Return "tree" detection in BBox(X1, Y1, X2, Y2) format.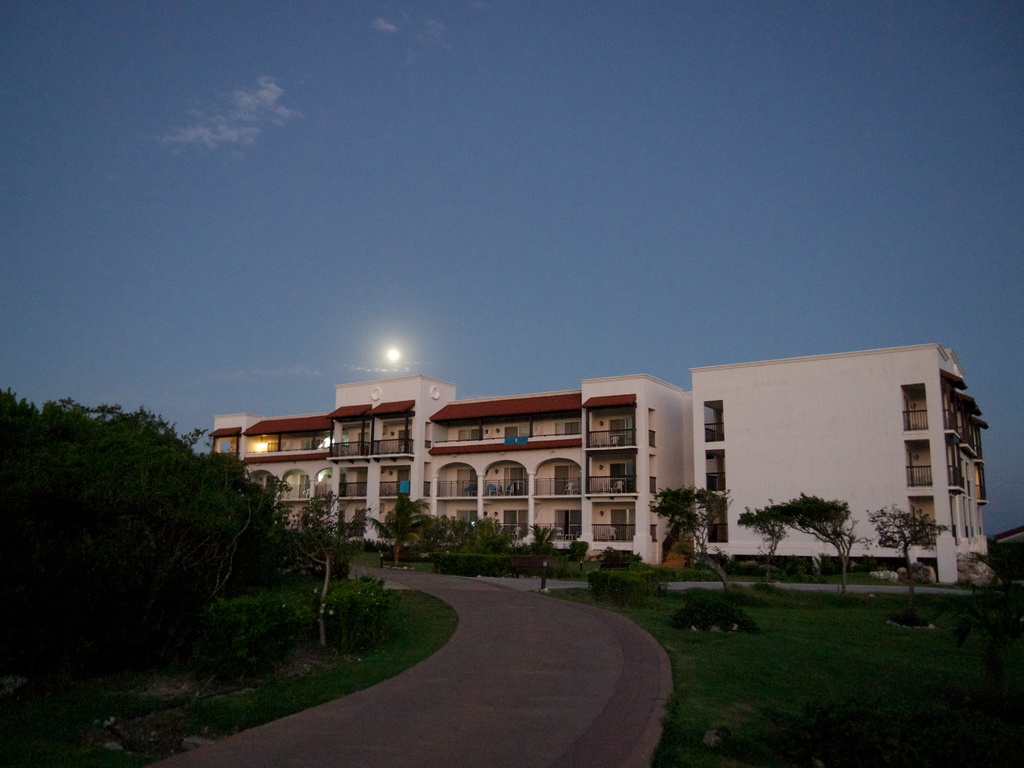
BBox(727, 495, 789, 605).
